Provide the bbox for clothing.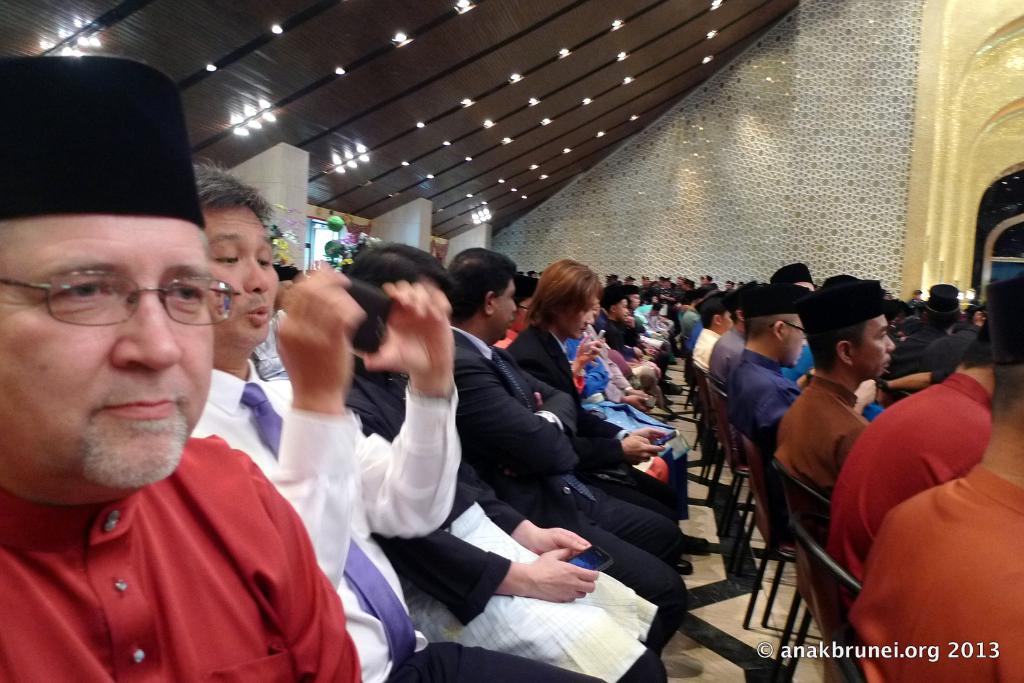
0/277/1023/682.
